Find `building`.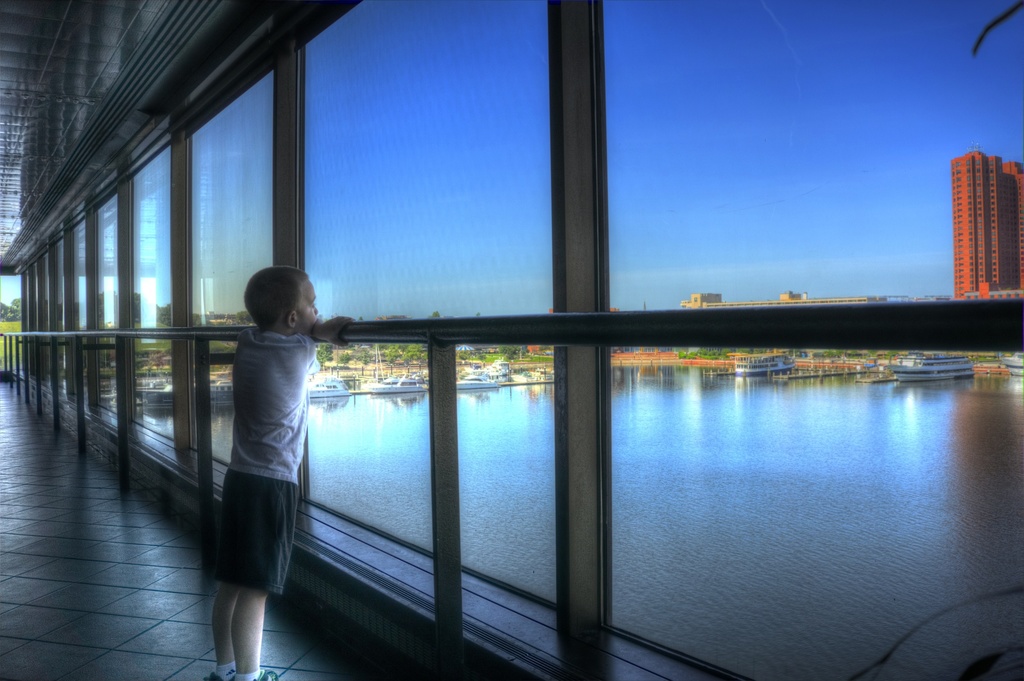
949 149 1023 300.
